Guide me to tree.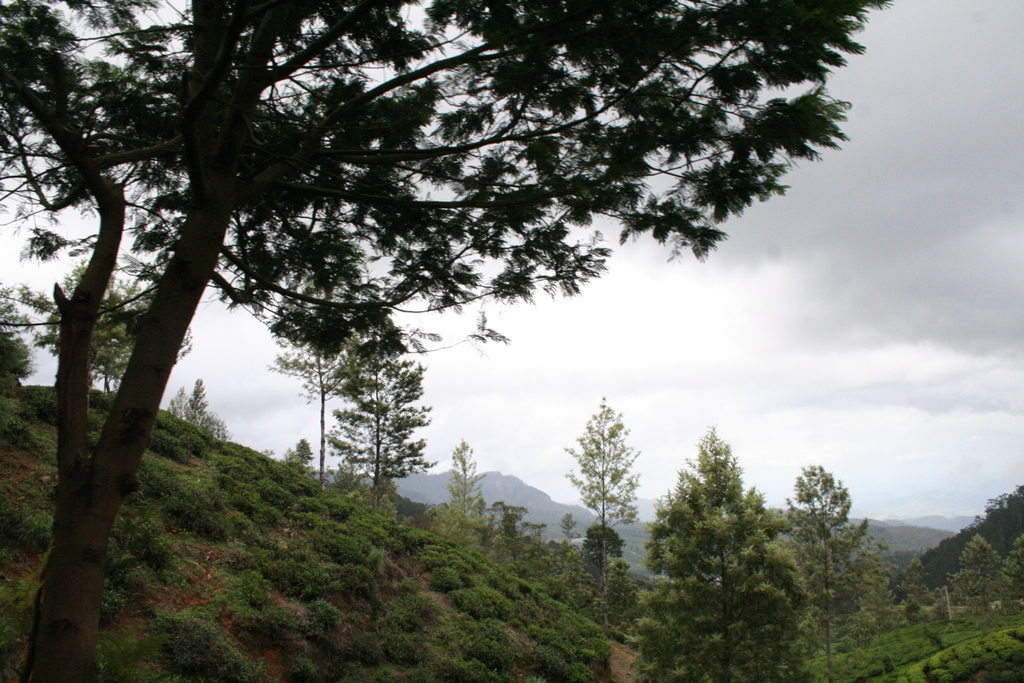
Guidance: x1=564 y1=388 x2=638 y2=614.
